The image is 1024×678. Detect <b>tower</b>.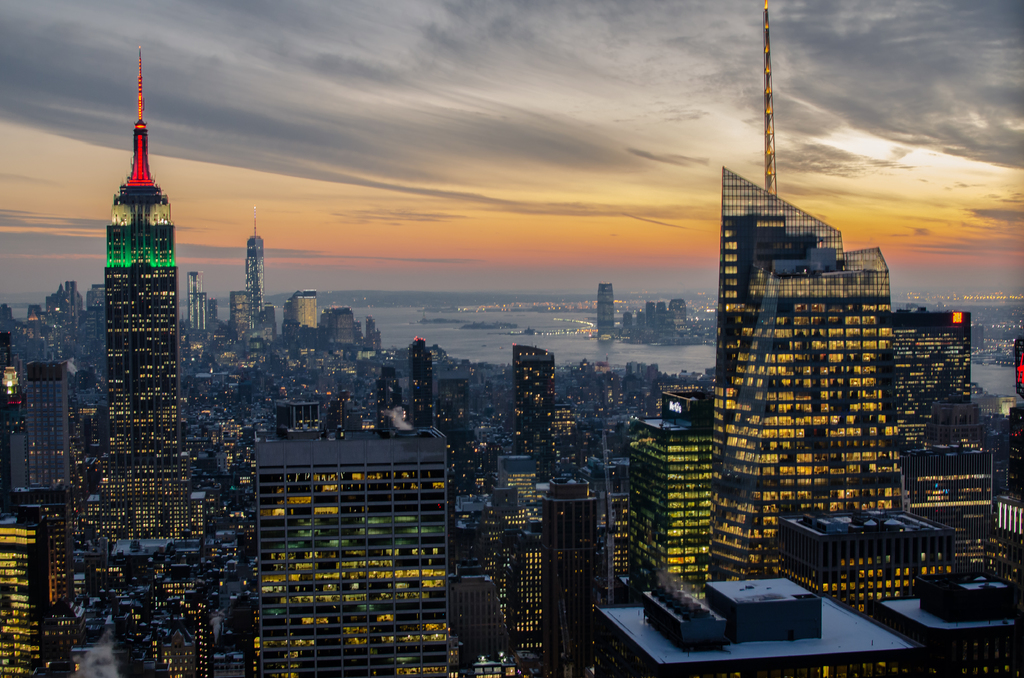
Detection: <box>621,418,726,596</box>.
